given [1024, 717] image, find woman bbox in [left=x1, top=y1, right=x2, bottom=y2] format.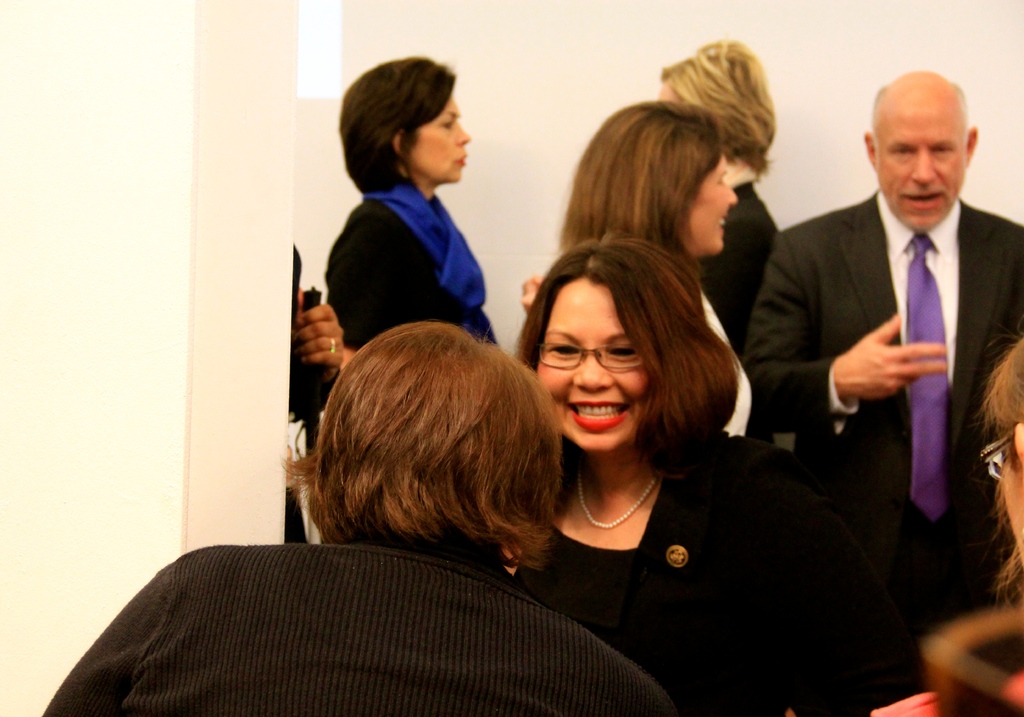
[left=479, top=208, right=816, bottom=698].
